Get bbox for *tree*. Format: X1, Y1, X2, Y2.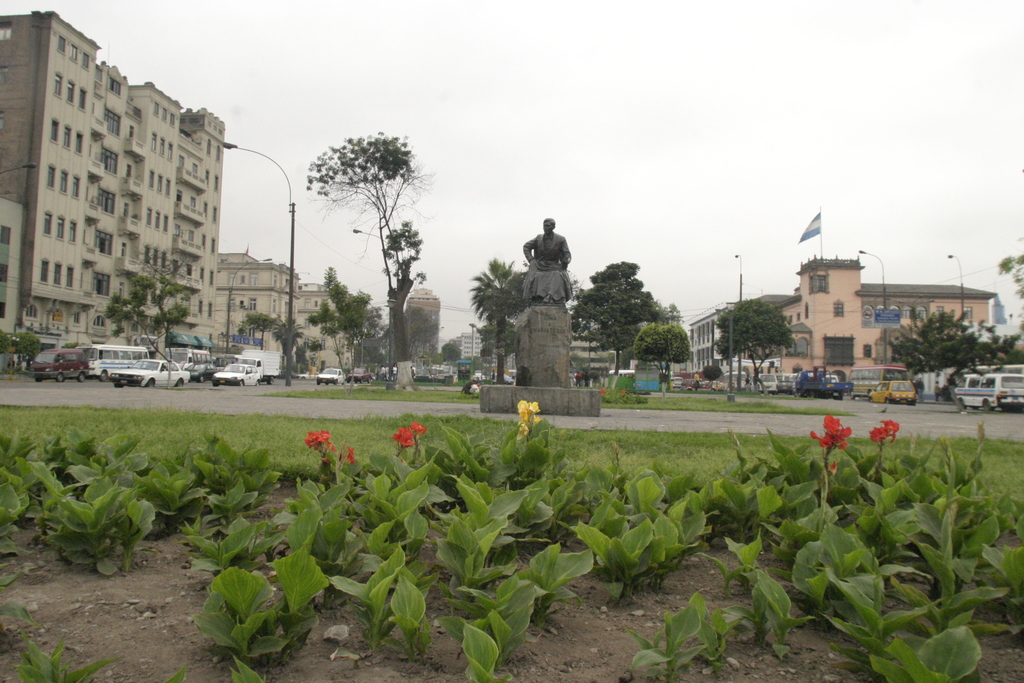
995, 249, 1023, 307.
